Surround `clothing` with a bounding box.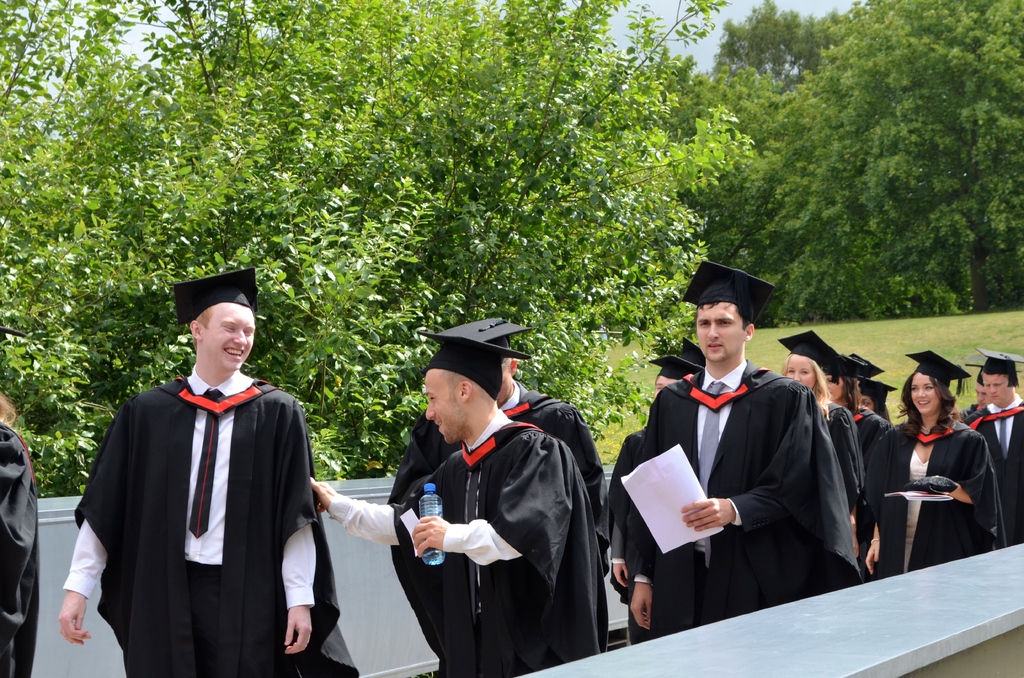
bbox=(0, 424, 42, 677).
